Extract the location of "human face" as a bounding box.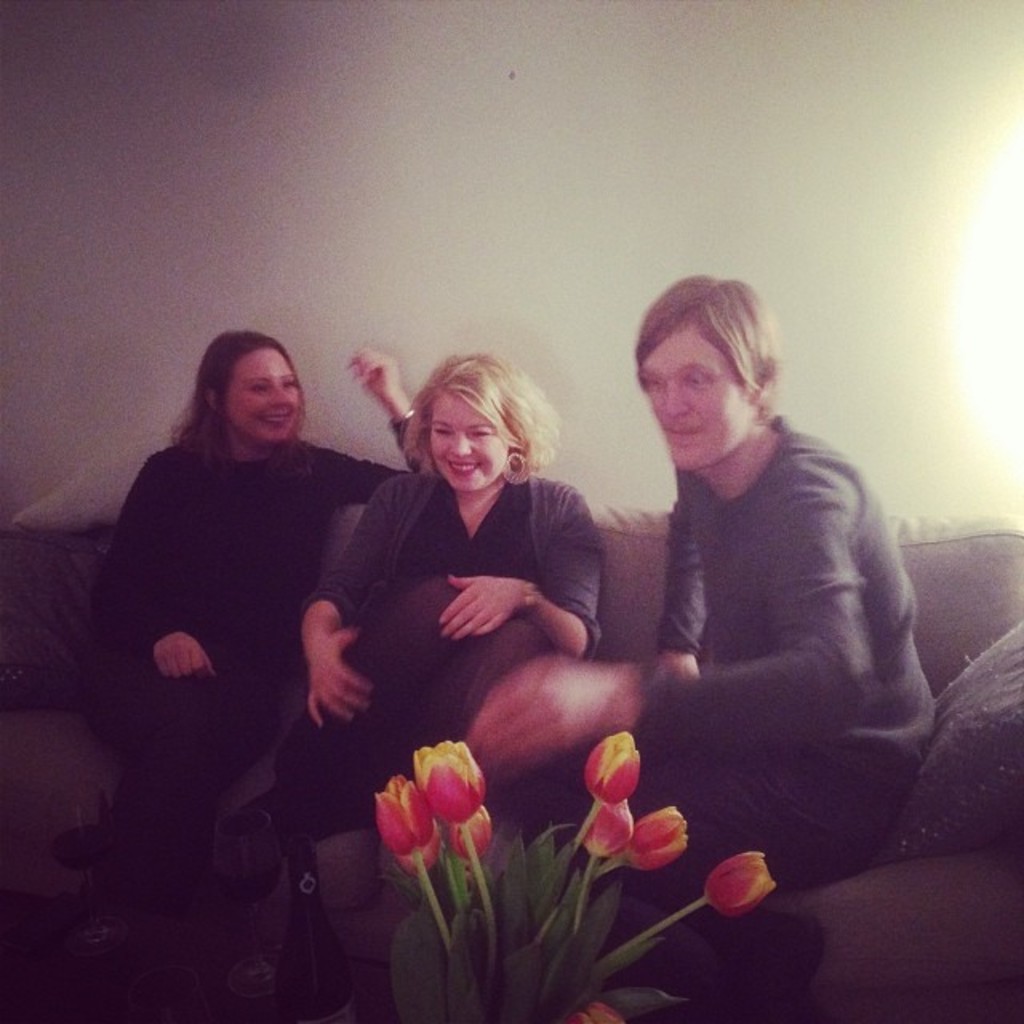
{"left": 224, "top": 350, "right": 306, "bottom": 442}.
